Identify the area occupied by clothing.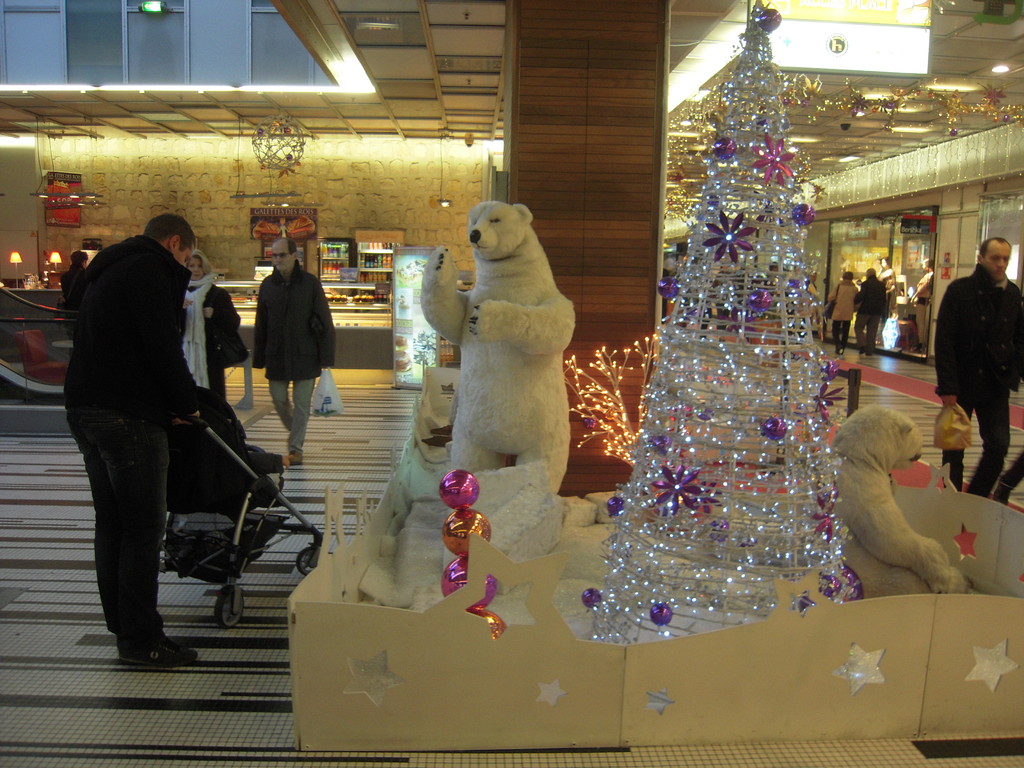
Area: Rect(921, 271, 930, 288).
